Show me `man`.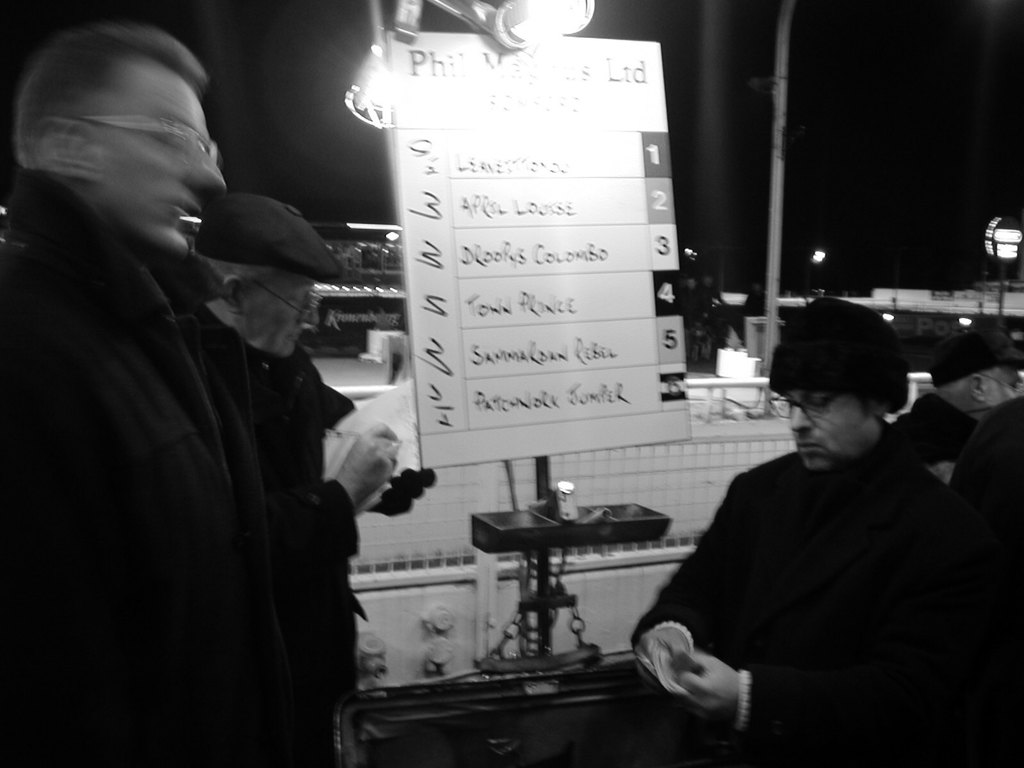
`man` is here: 880 325 1023 488.
